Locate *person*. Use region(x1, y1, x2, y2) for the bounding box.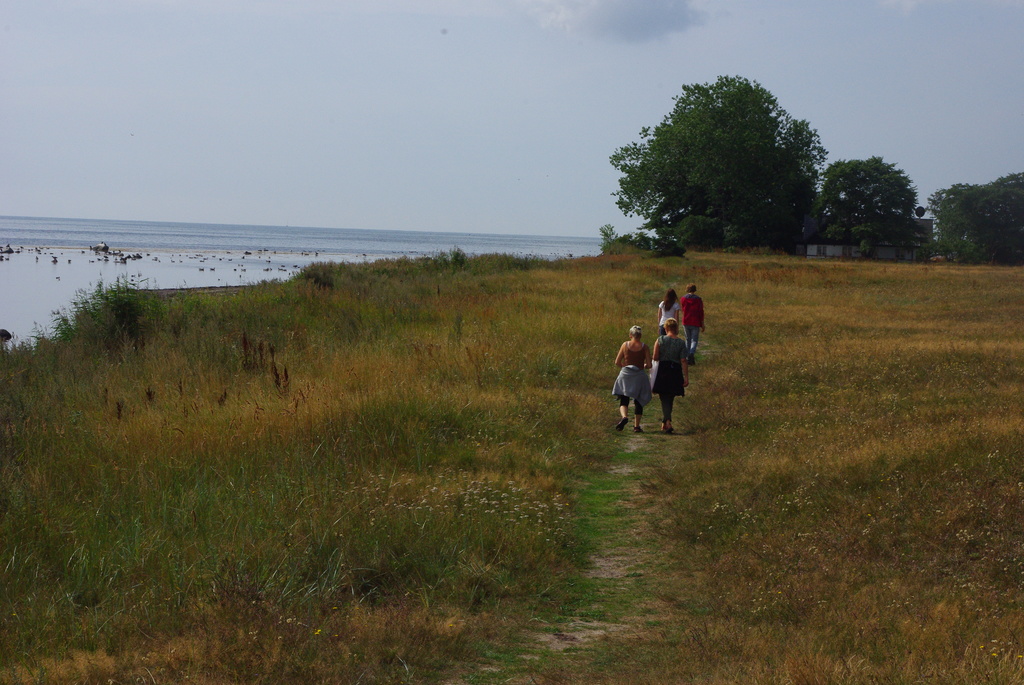
region(614, 325, 651, 432).
